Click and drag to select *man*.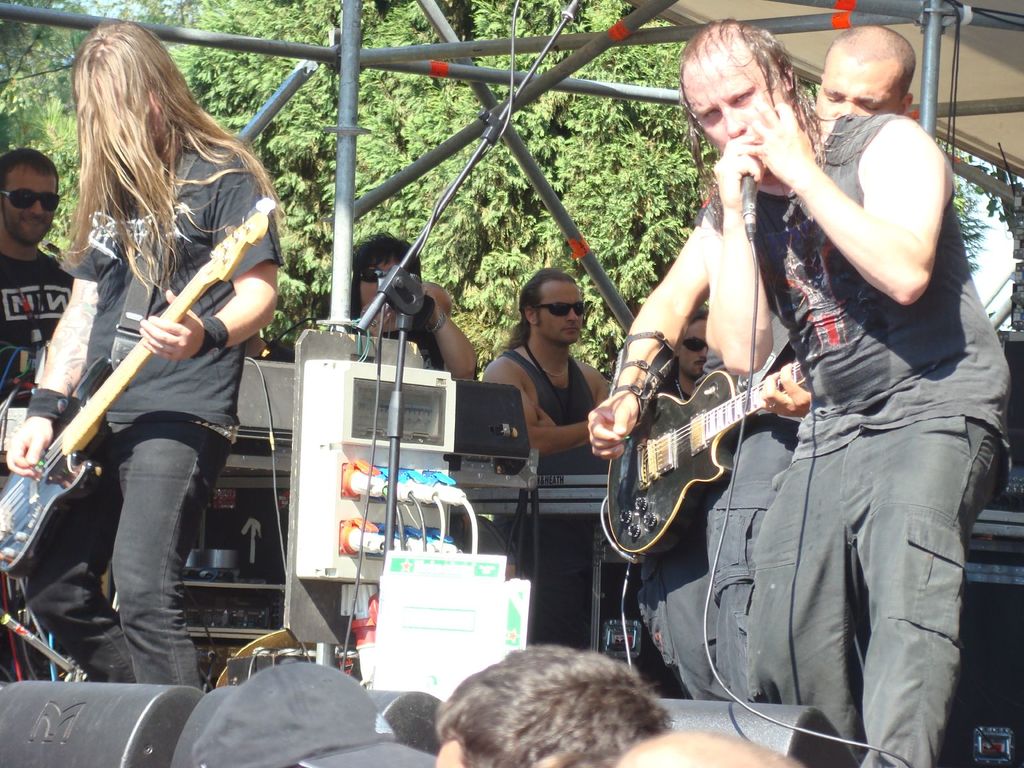
Selection: crop(0, 25, 282, 689).
